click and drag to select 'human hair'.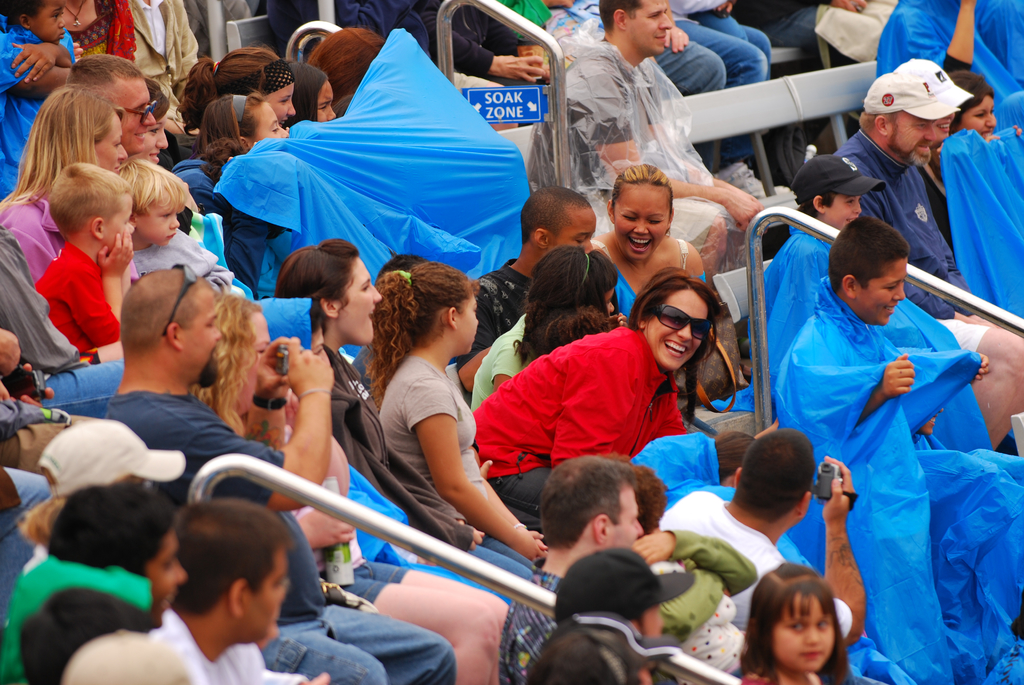
Selection: [left=307, top=24, right=380, bottom=107].
